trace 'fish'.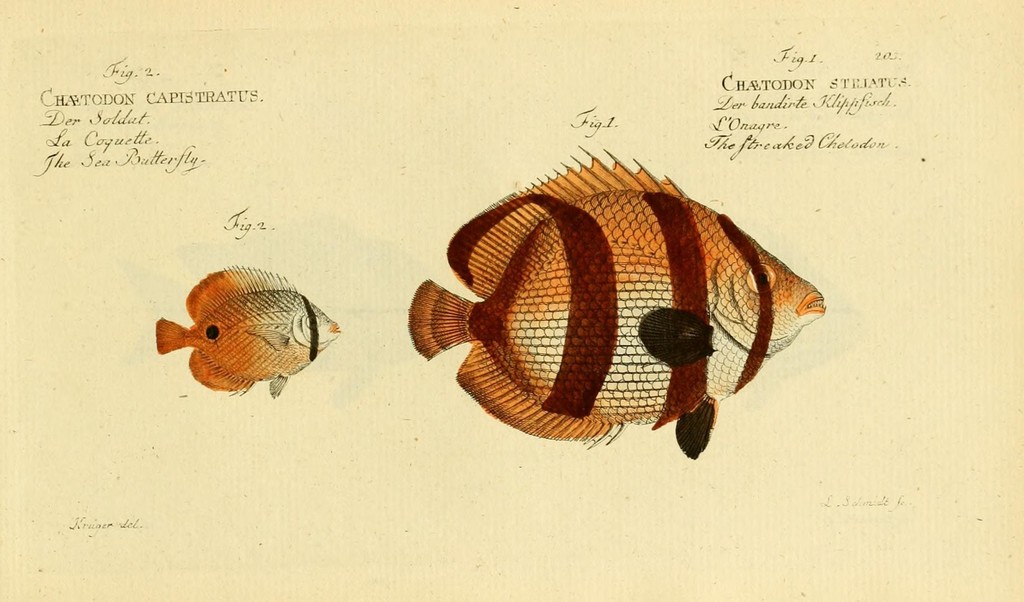
Traced to 404, 150, 812, 453.
